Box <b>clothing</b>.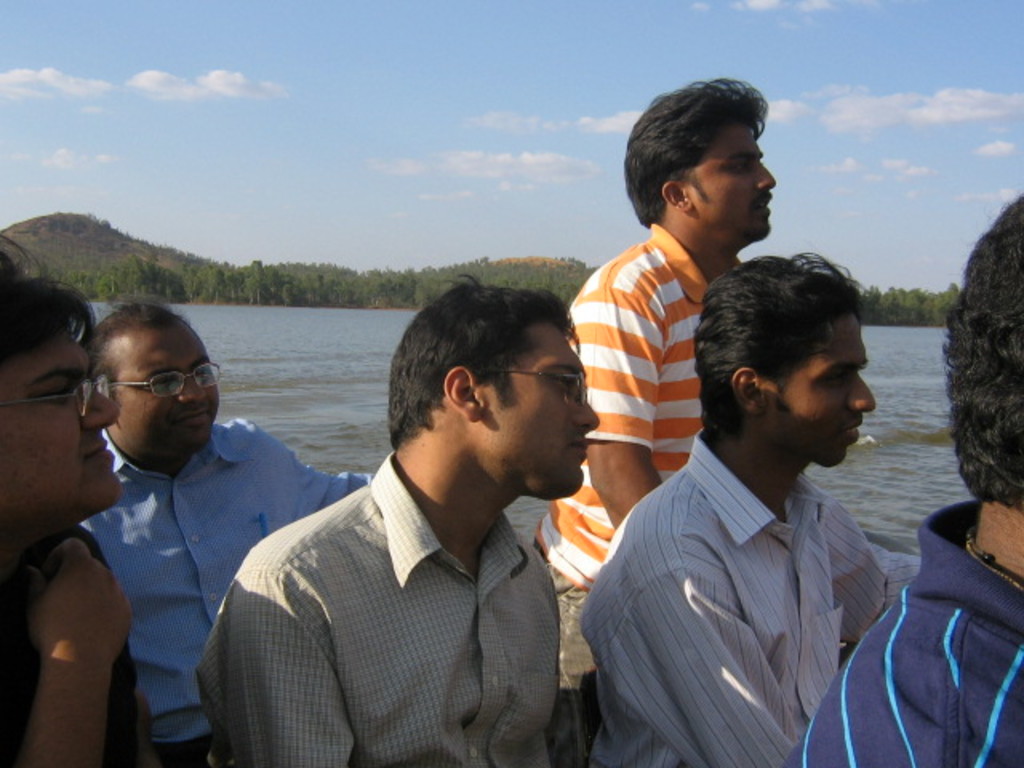
bbox=[194, 456, 550, 766].
